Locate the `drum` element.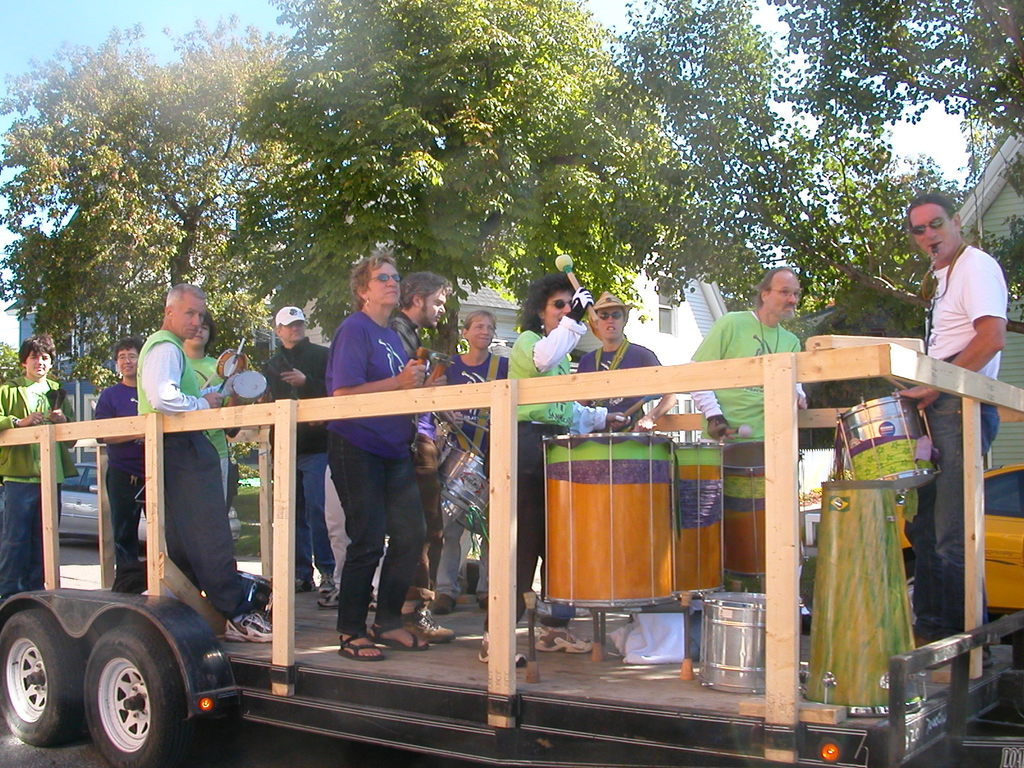
Element bbox: [678, 441, 727, 598].
